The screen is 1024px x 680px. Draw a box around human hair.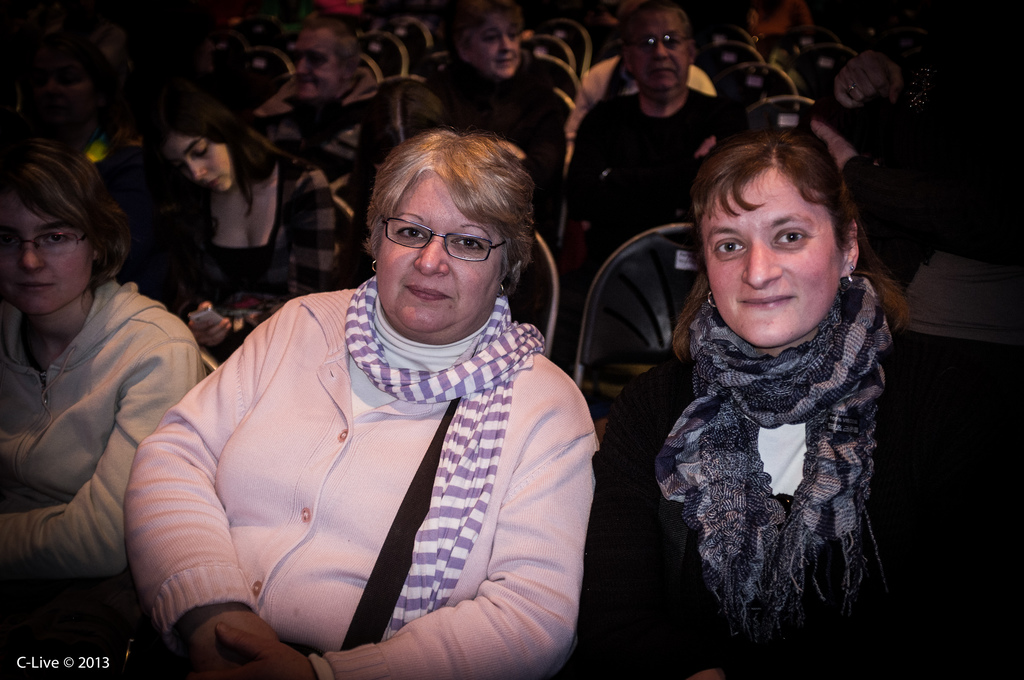
358,107,541,298.
